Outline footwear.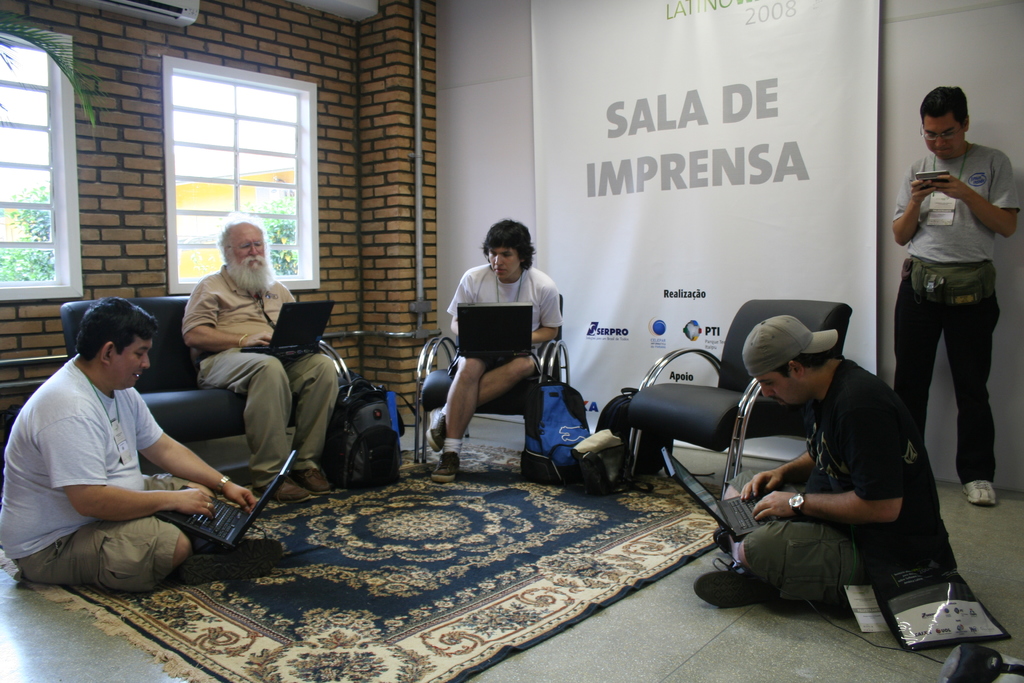
Outline: 288, 468, 330, 494.
